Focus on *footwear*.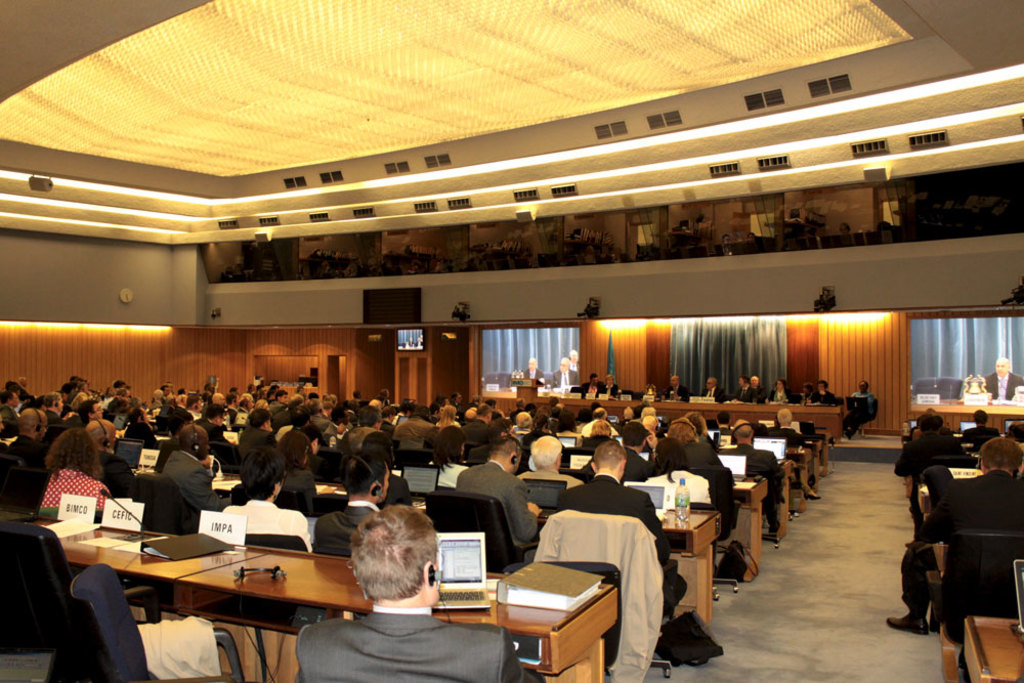
Focused at <box>802,490,820,502</box>.
